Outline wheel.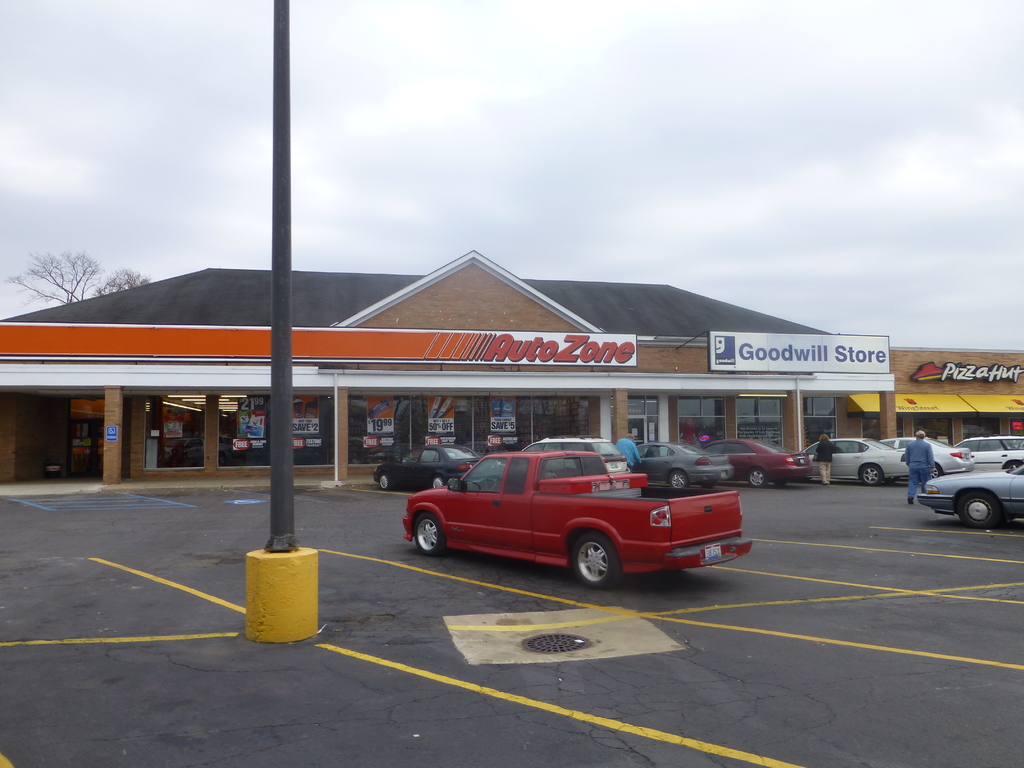
Outline: [668, 470, 691, 490].
